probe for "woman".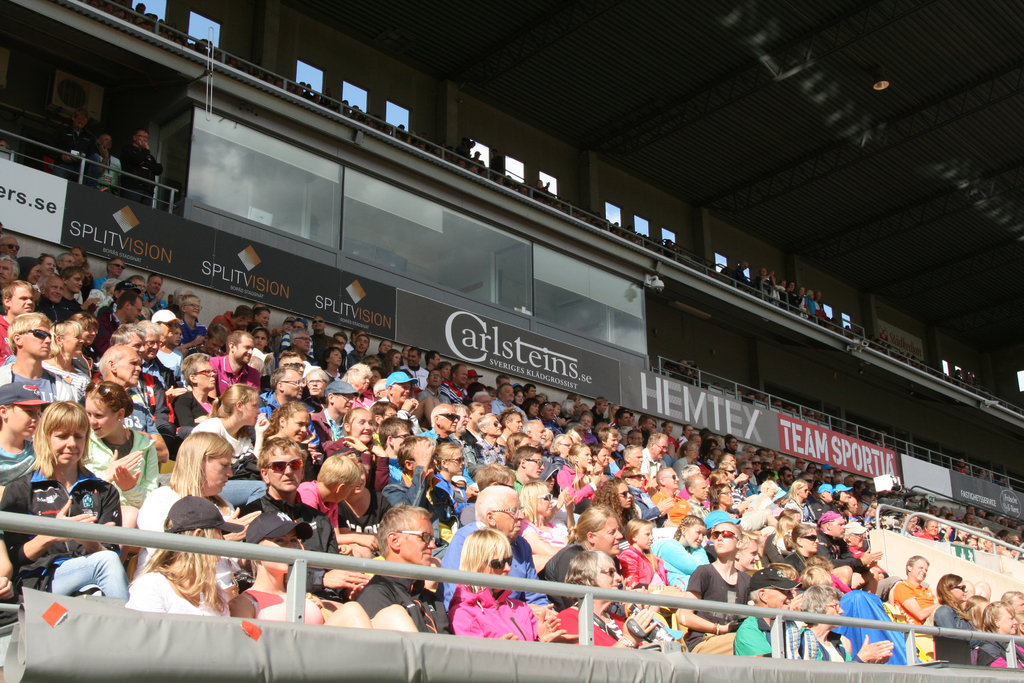
Probe result: [20, 387, 126, 623].
